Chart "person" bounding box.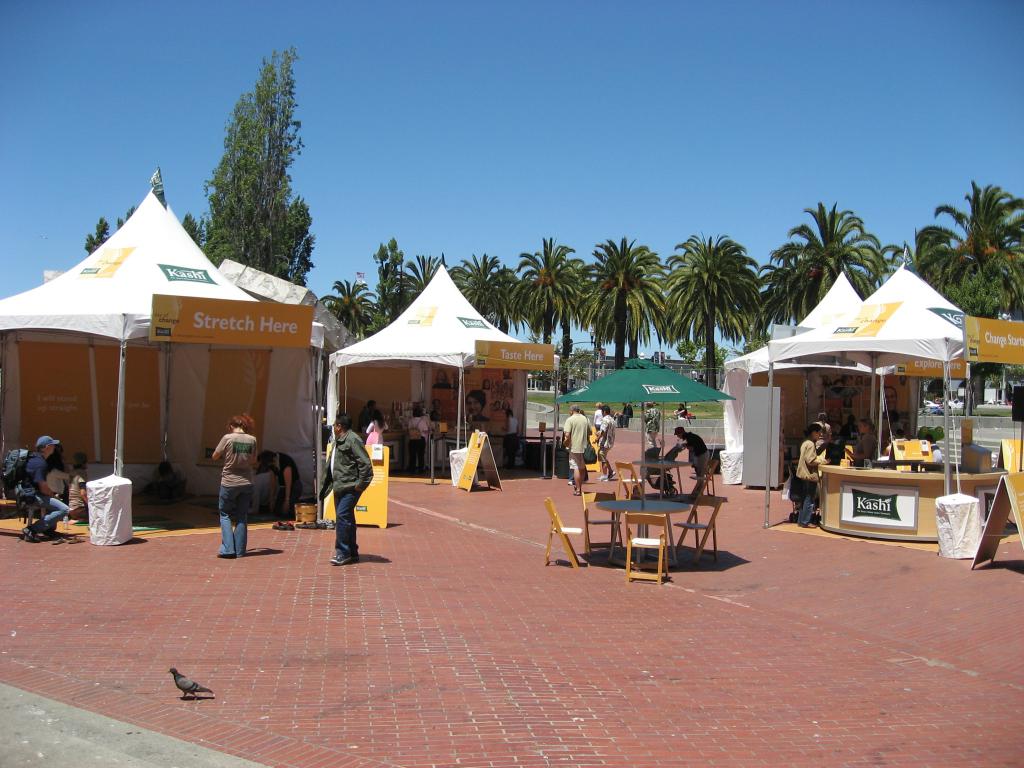
Charted: (15,433,68,541).
